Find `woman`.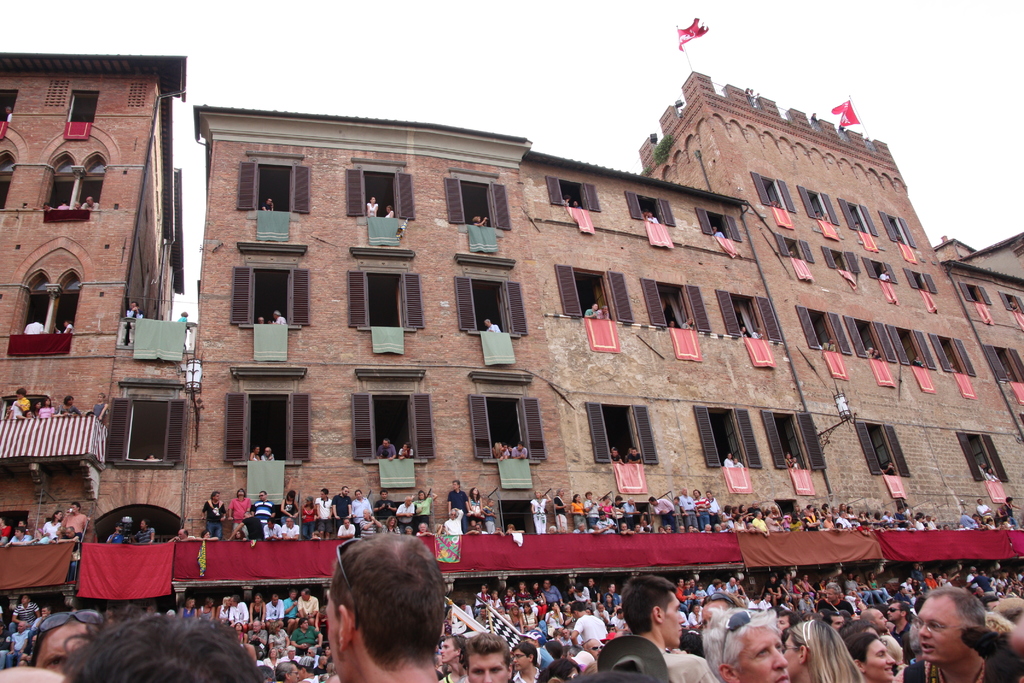
bbox=[761, 507, 776, 531].
